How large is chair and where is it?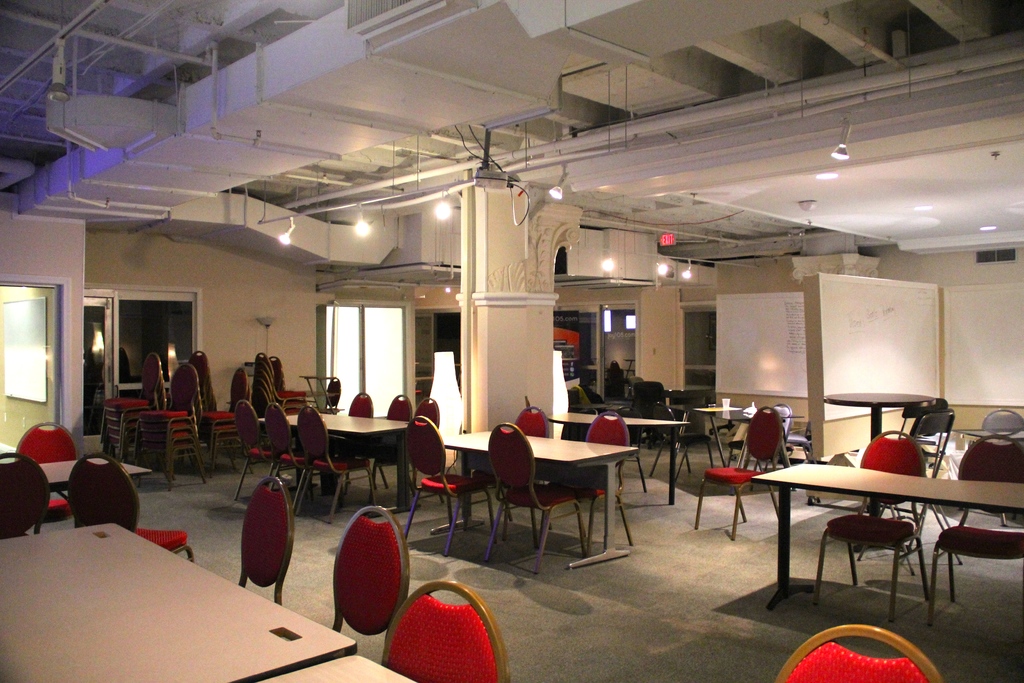
Bounding box: [left=470, top=402, right=553, bottom=540].
